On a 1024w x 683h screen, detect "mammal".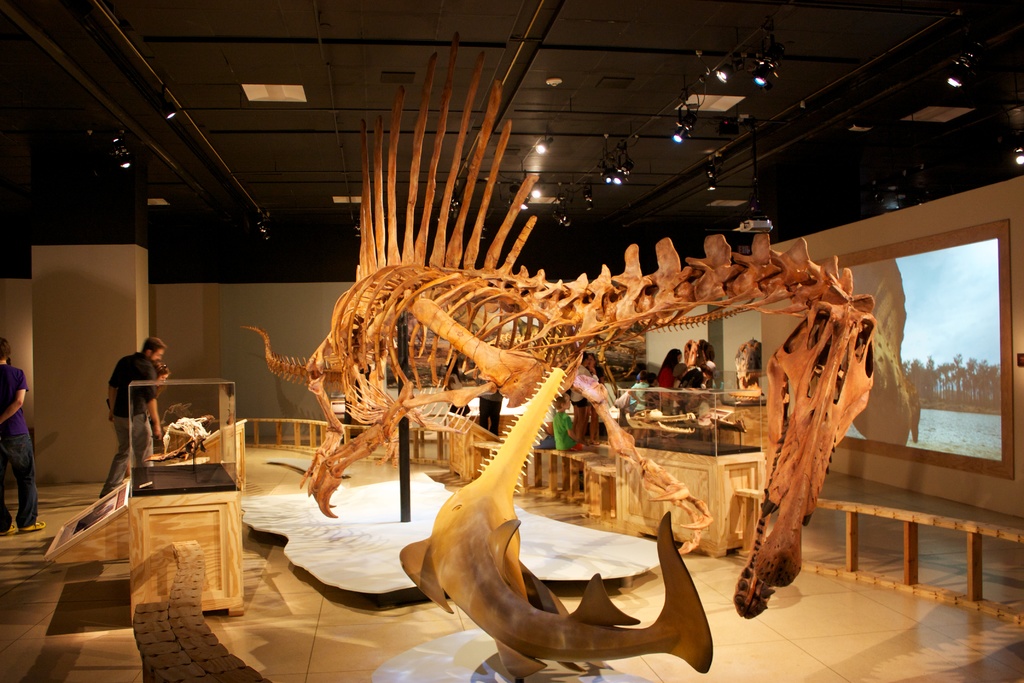
box(628, 371, 651, 408).
